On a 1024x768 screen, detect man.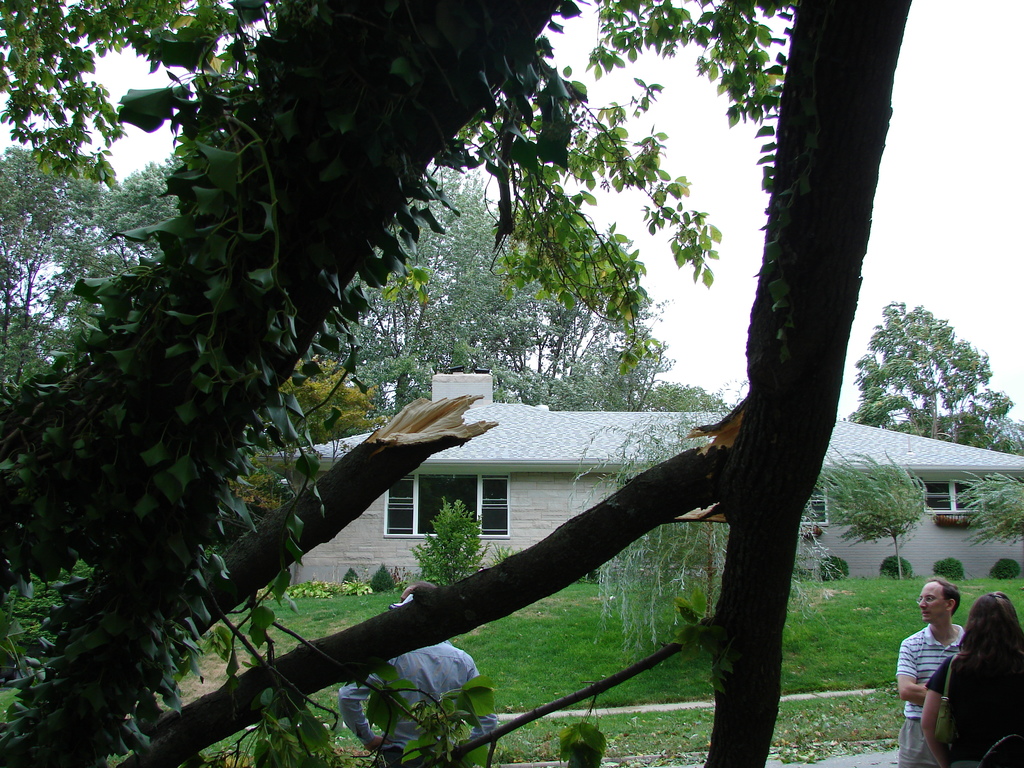
<region>896, 577, 967, 767</region>.
